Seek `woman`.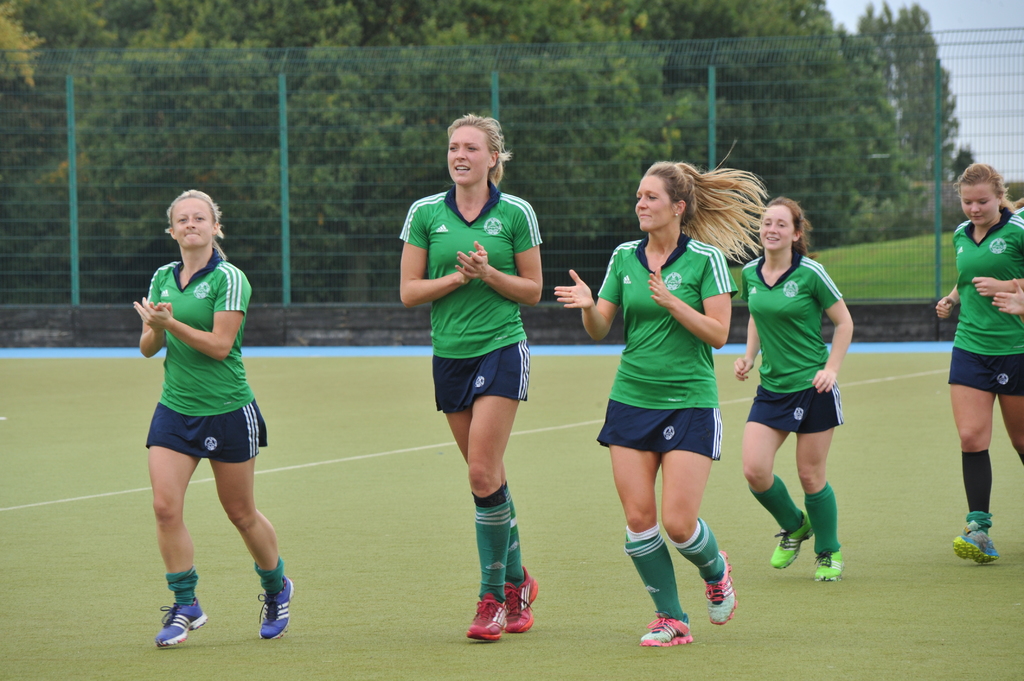
396 119 542 639.
